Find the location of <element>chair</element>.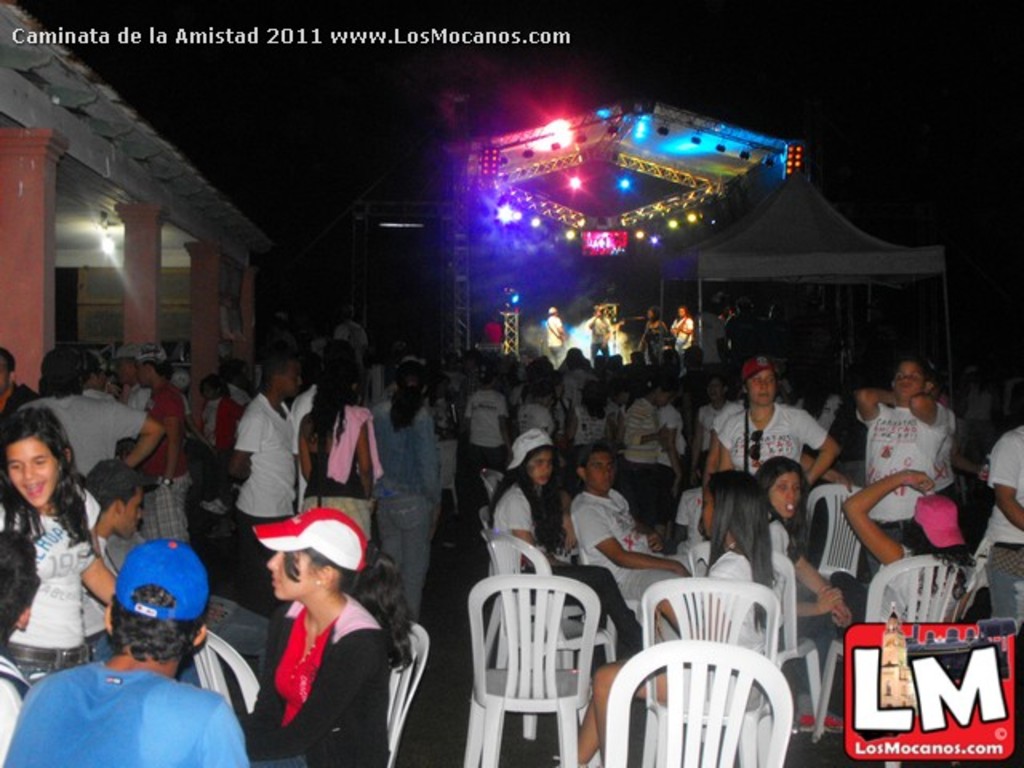
Location: (800, 478, 870, 589).
